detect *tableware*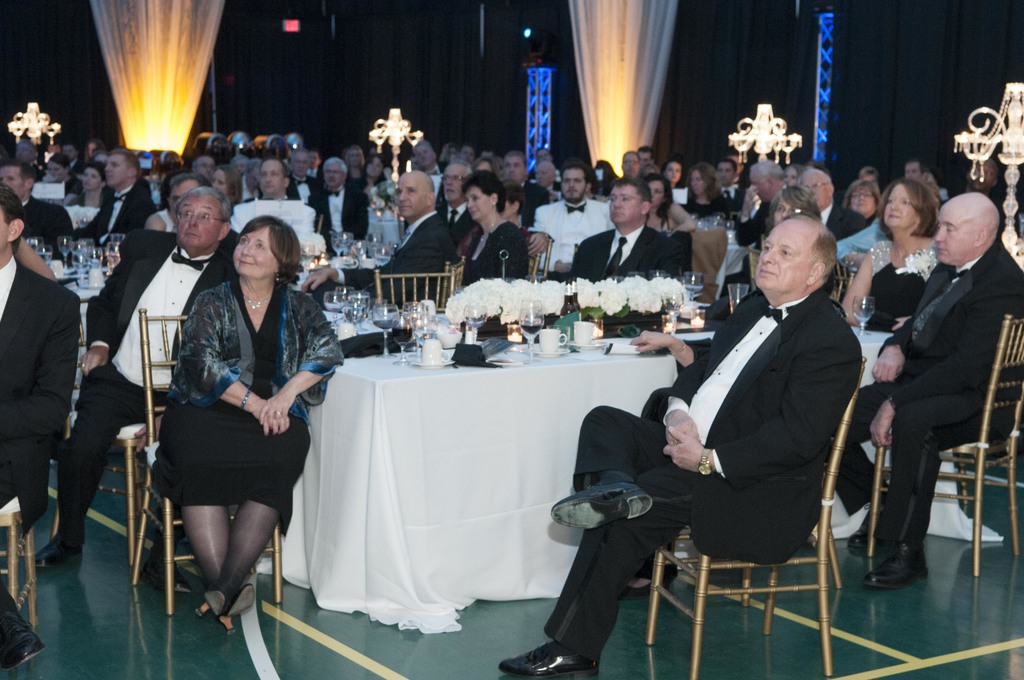
<box>503,277,520,283</box>
